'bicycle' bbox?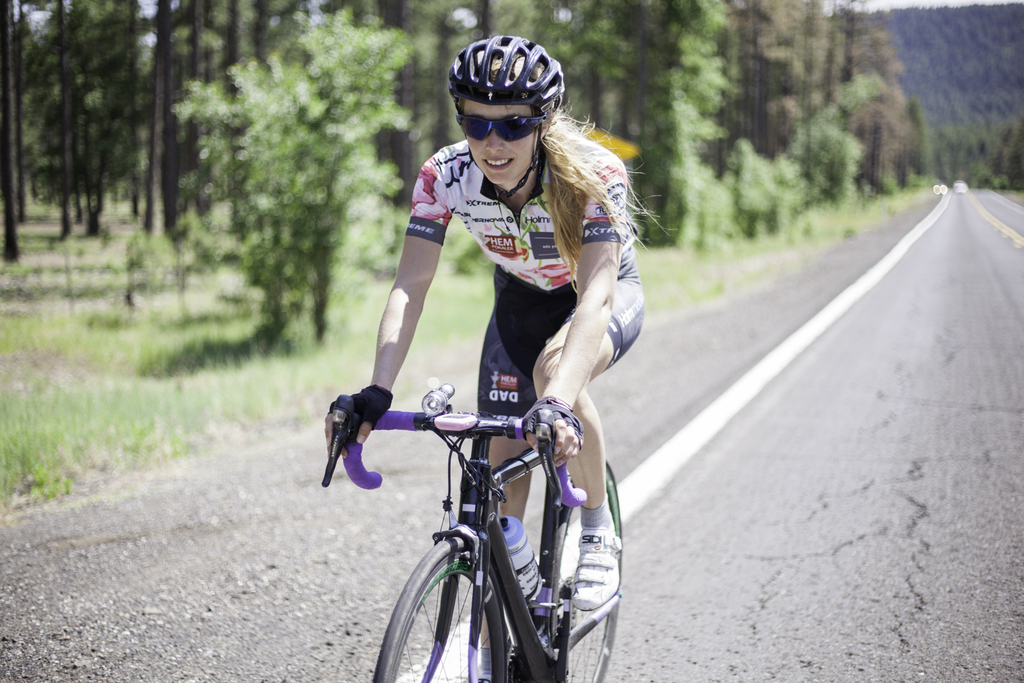
320,389,640,679
